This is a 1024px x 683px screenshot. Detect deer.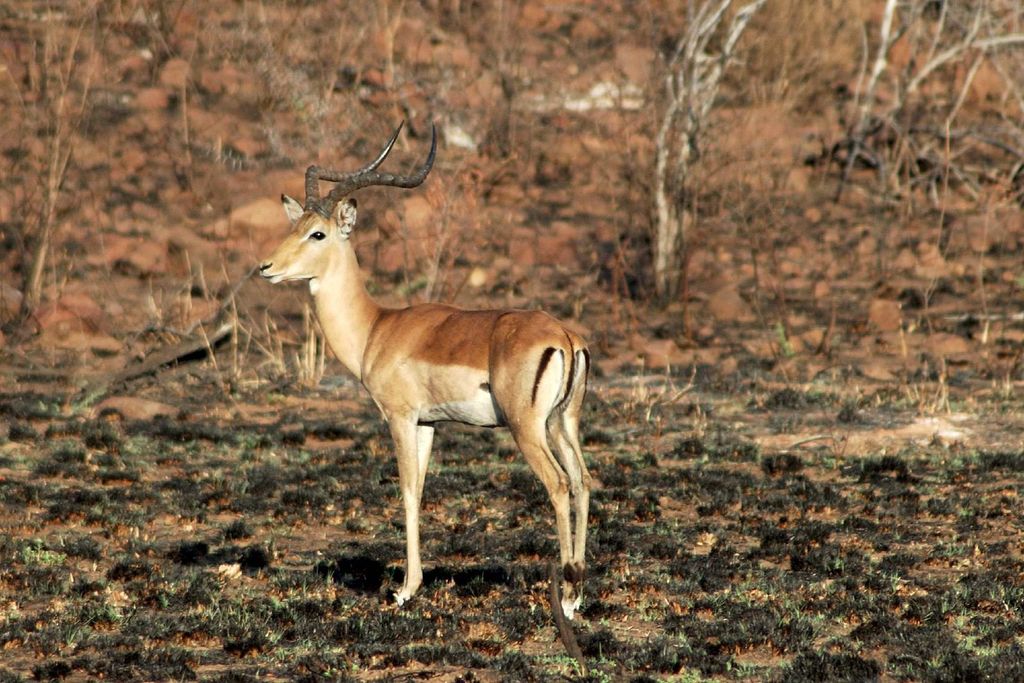
rect(253, 112, 605, 617).
